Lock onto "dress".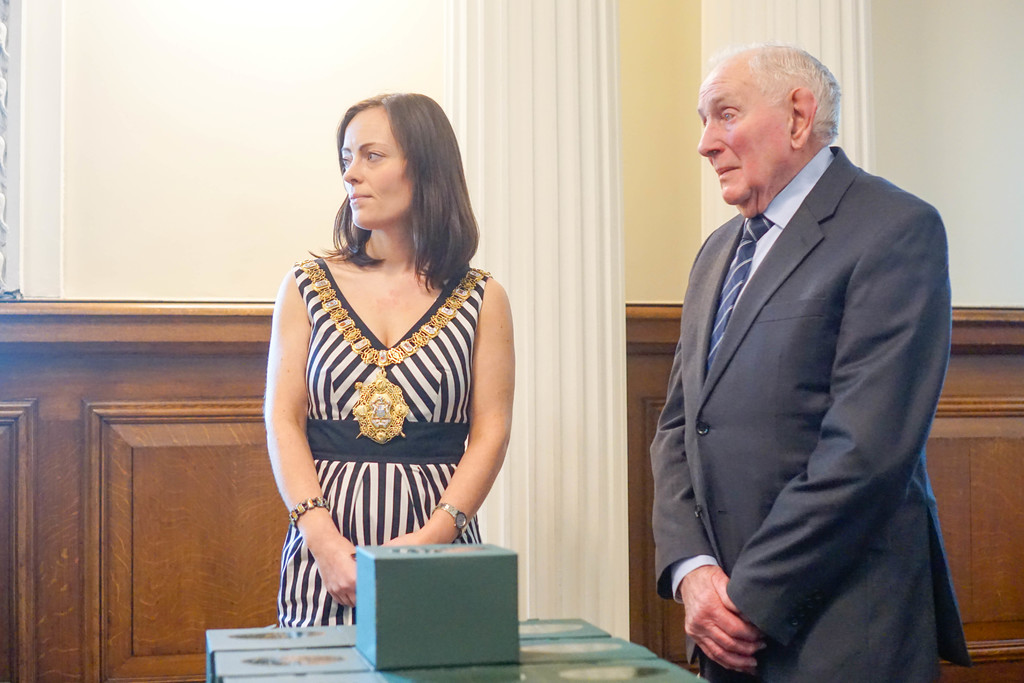
Locked: crop(260, 224, 511, 586).
